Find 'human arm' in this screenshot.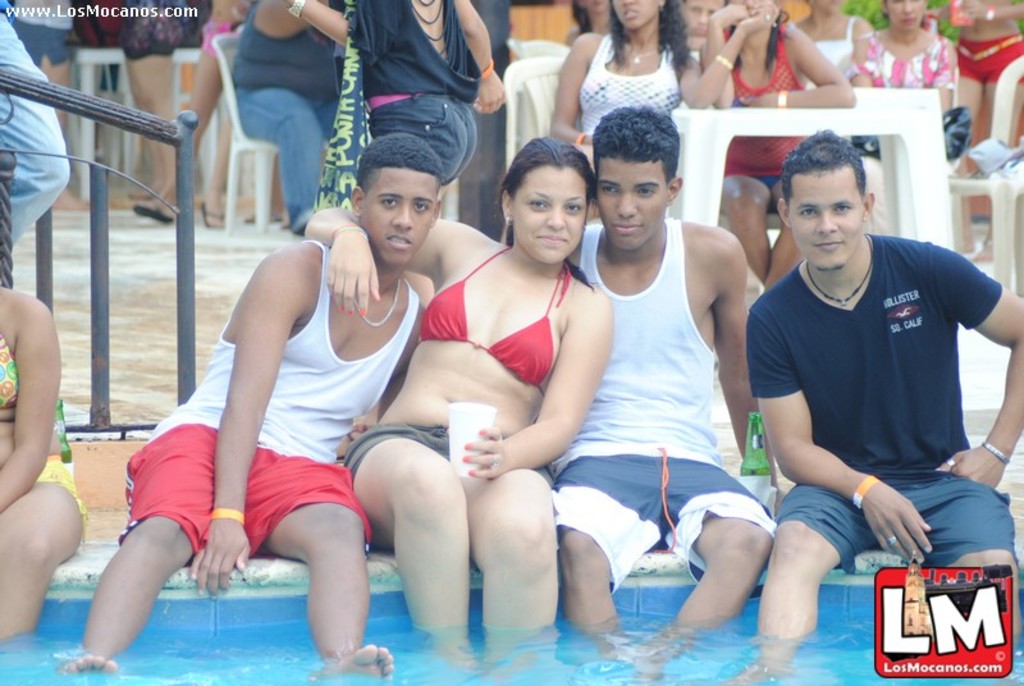
The bounding box for 'human arm' is {"left": 744, "top": 298, "right": 934, "bottom": 572}.
